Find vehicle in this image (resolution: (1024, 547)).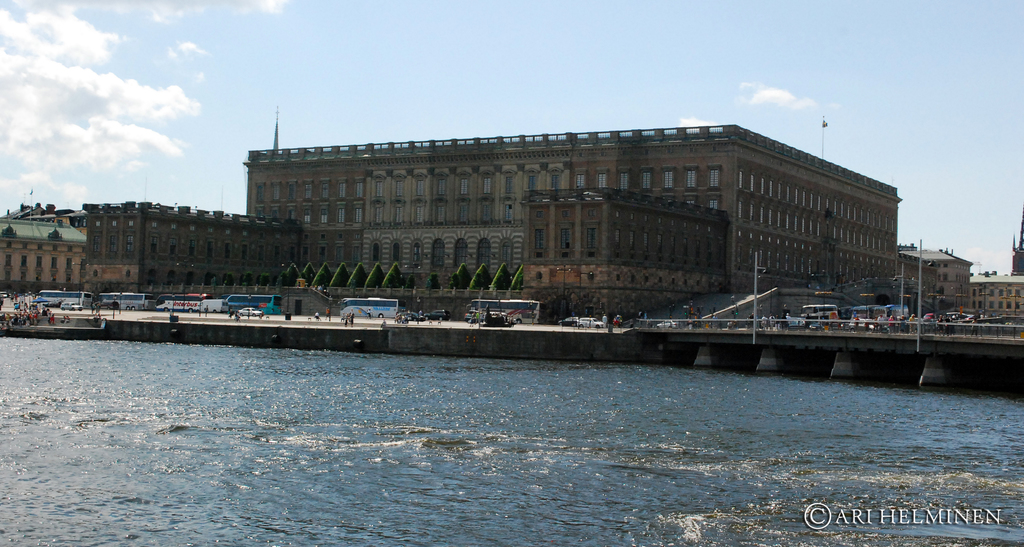
[x1=61, y1=300, x2=81, y2=310].
